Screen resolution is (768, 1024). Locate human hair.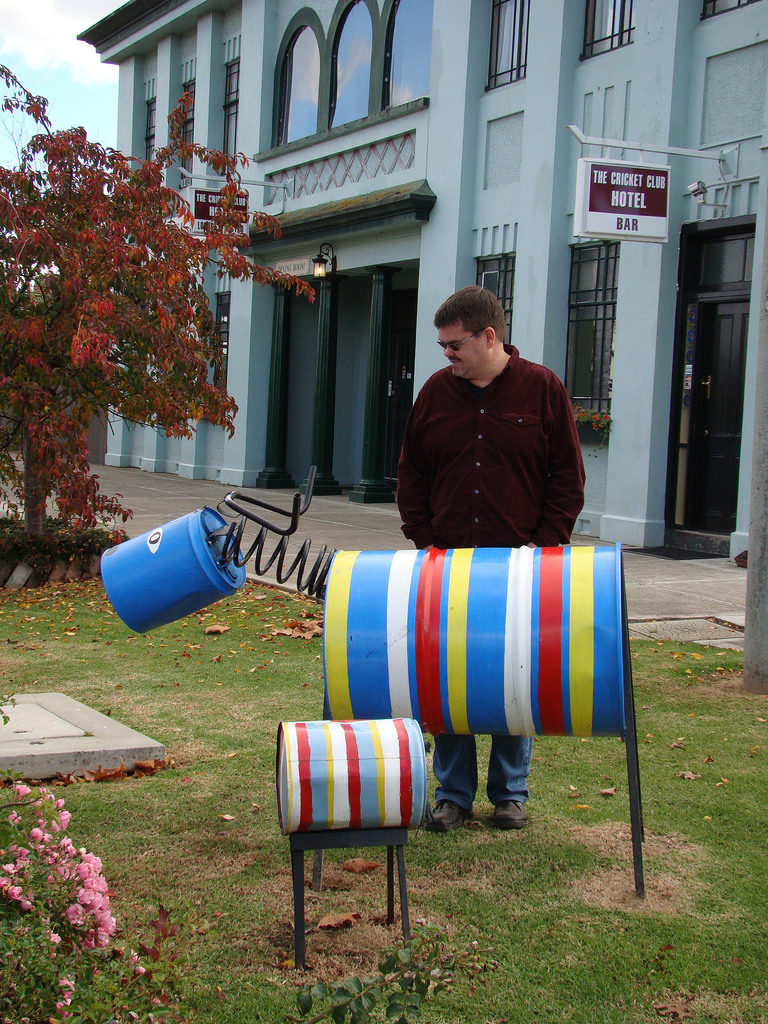
region(433, 284, 511, 350).
